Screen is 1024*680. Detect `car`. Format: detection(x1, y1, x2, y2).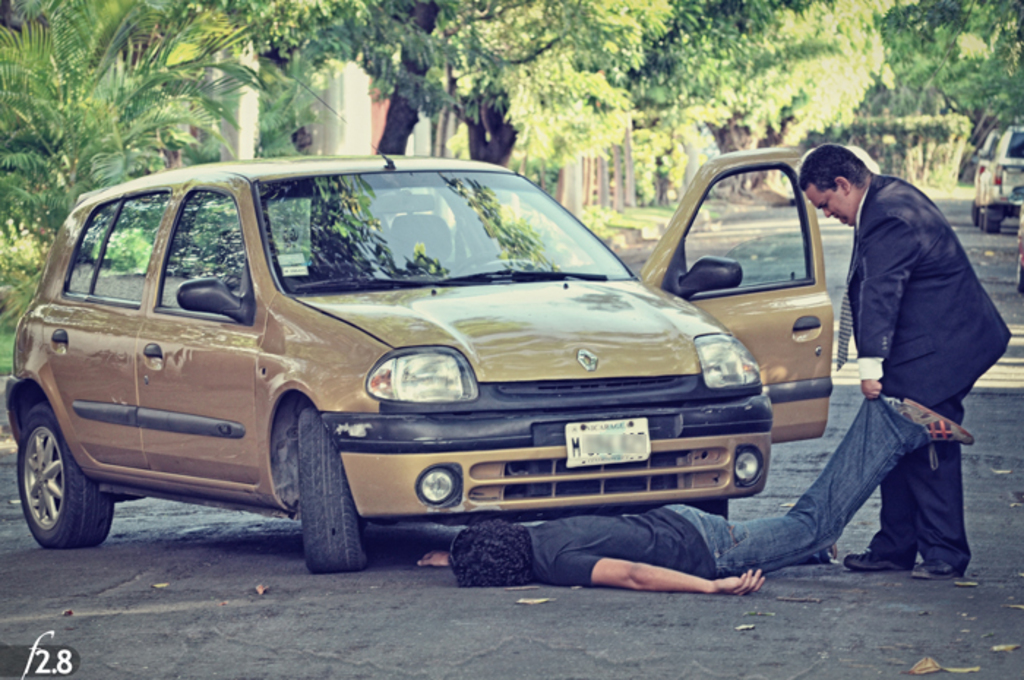
detection(1, 75, 837, 576).
